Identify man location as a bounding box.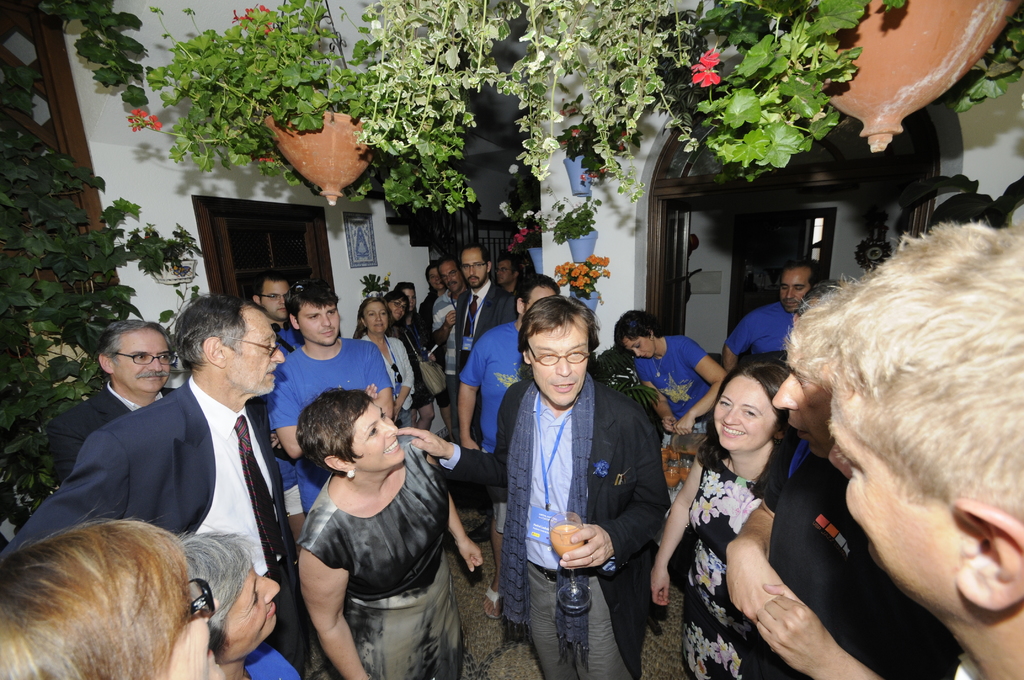
detection(457, 270, 559, 618).
